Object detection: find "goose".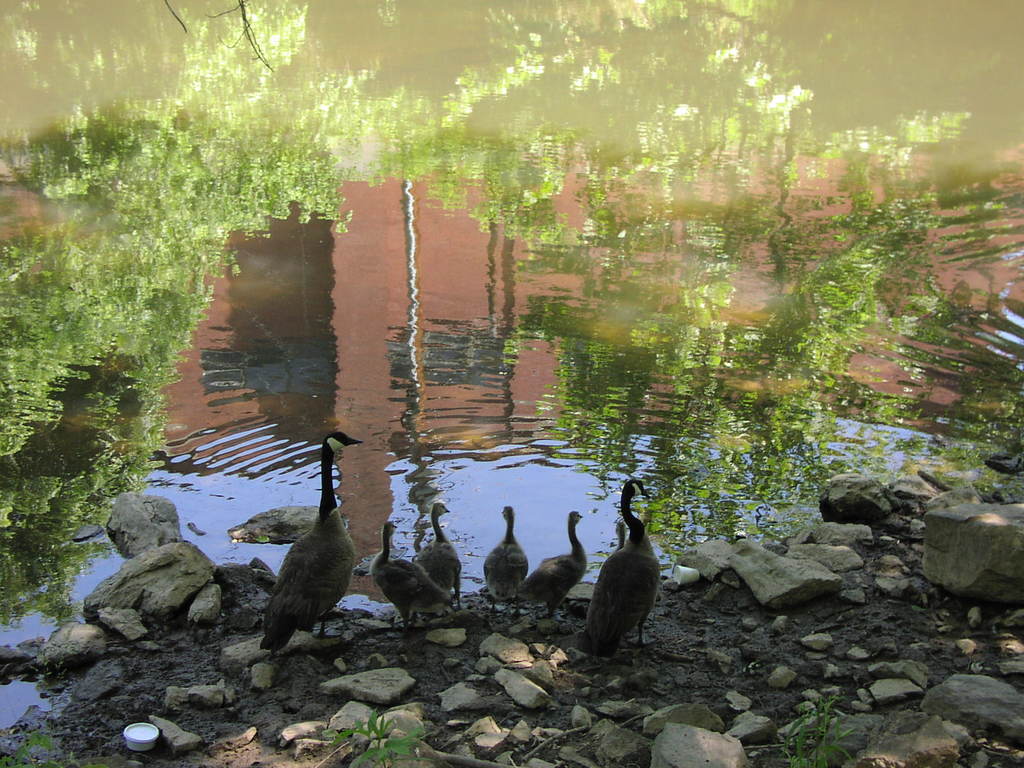
box=[583, 480, 665, 660].
